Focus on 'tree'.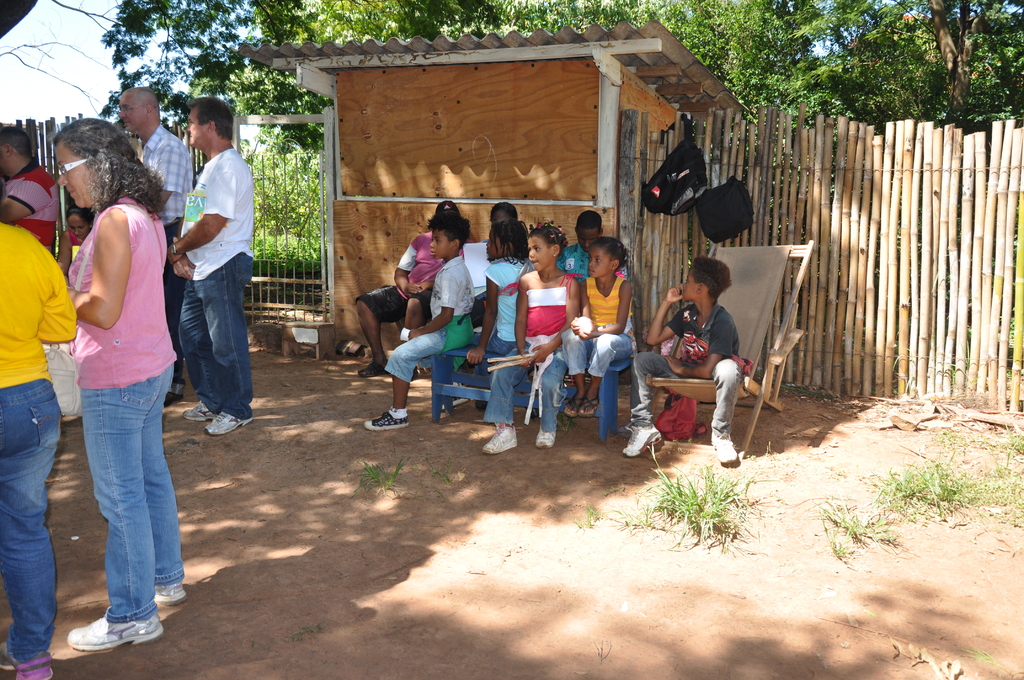
Focused at bbox=[247, 154, 339, 254].
